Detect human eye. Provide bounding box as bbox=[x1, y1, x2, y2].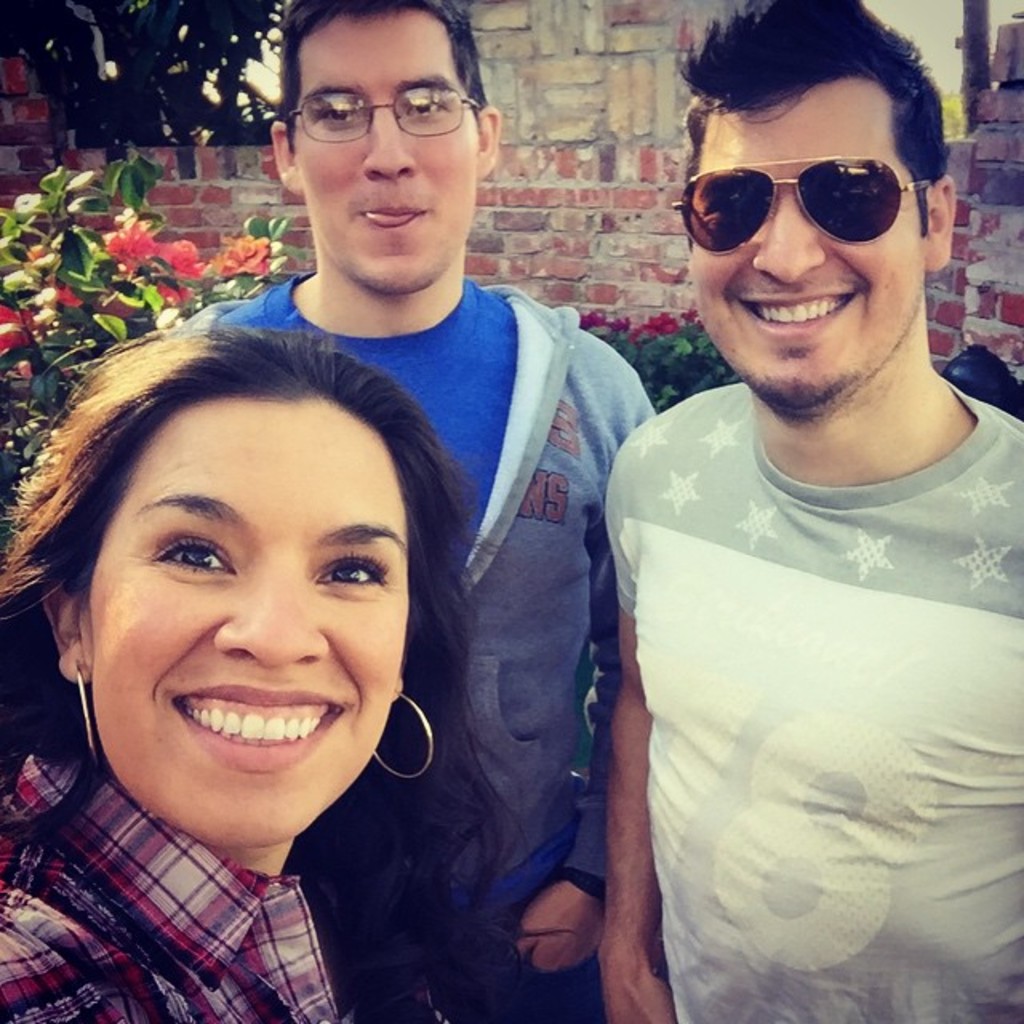
bbox=[306, 554, 392, 590].
